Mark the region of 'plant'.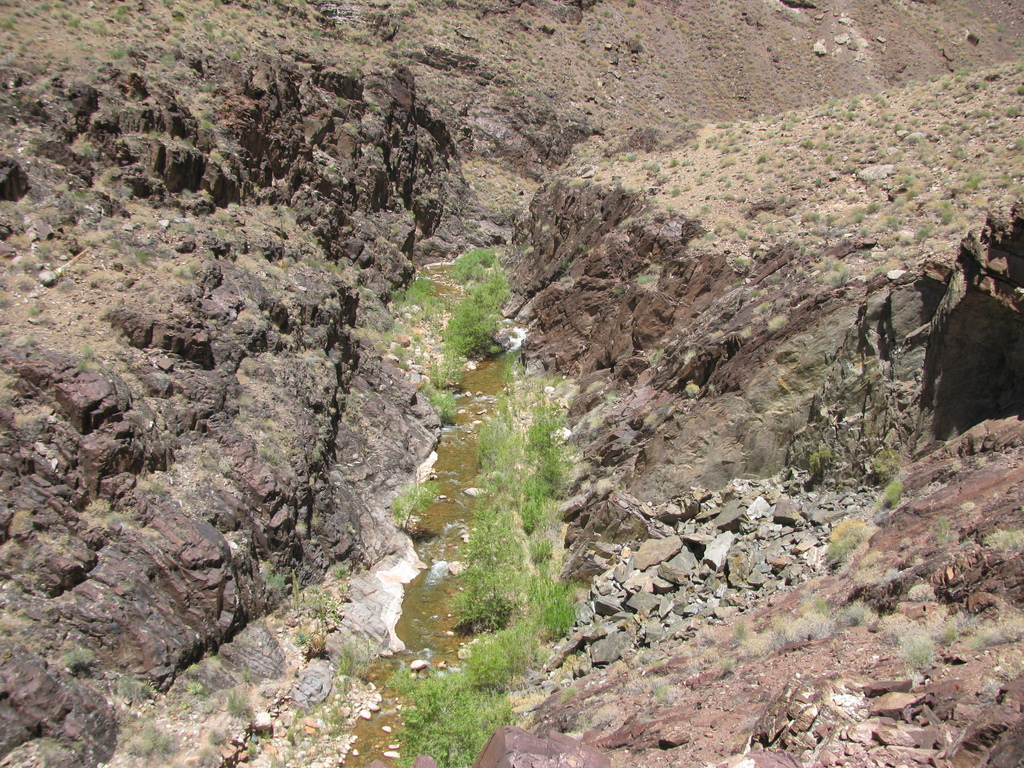
Region: bbox=(133, 243, 153, 264).
